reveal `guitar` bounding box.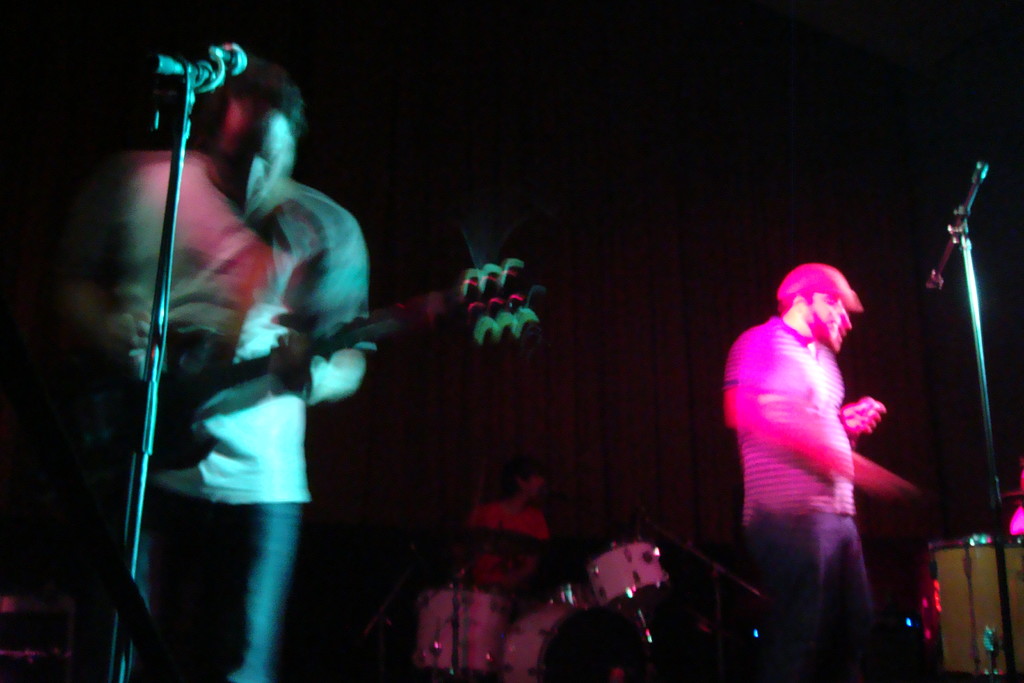
Revealed: box=[62, 255, 542, 474].
